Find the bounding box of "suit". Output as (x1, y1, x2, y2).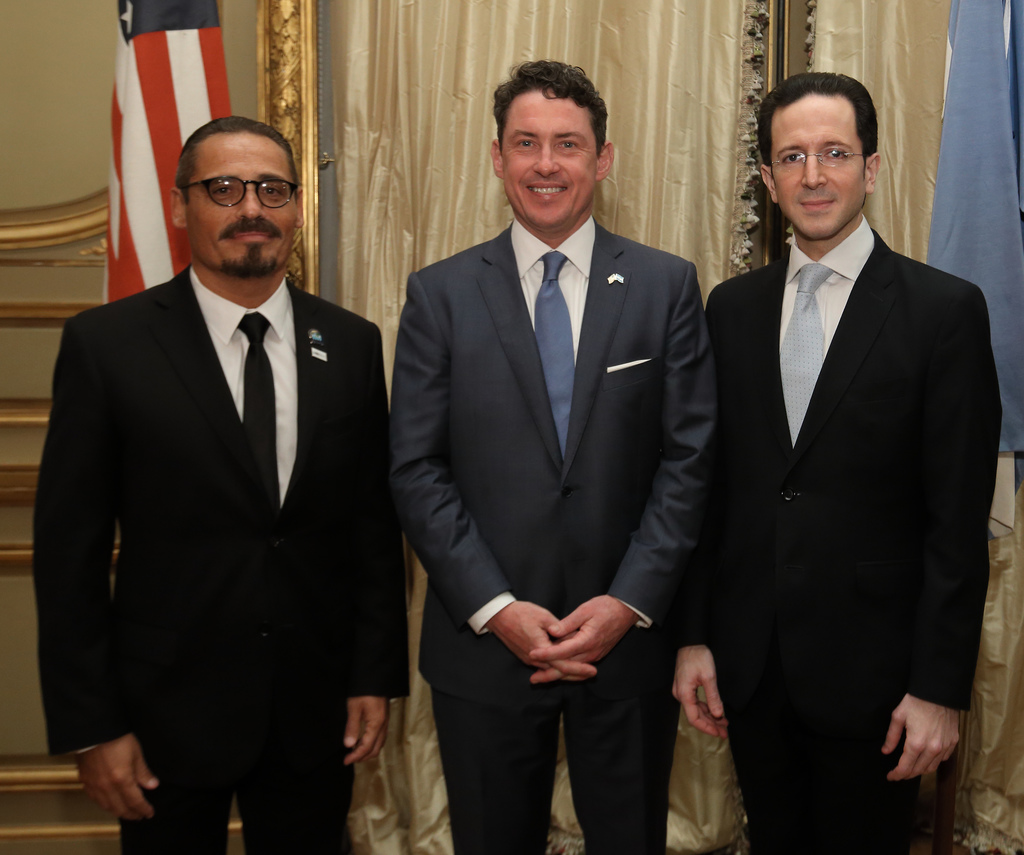
(27, 258, 410, 854).
